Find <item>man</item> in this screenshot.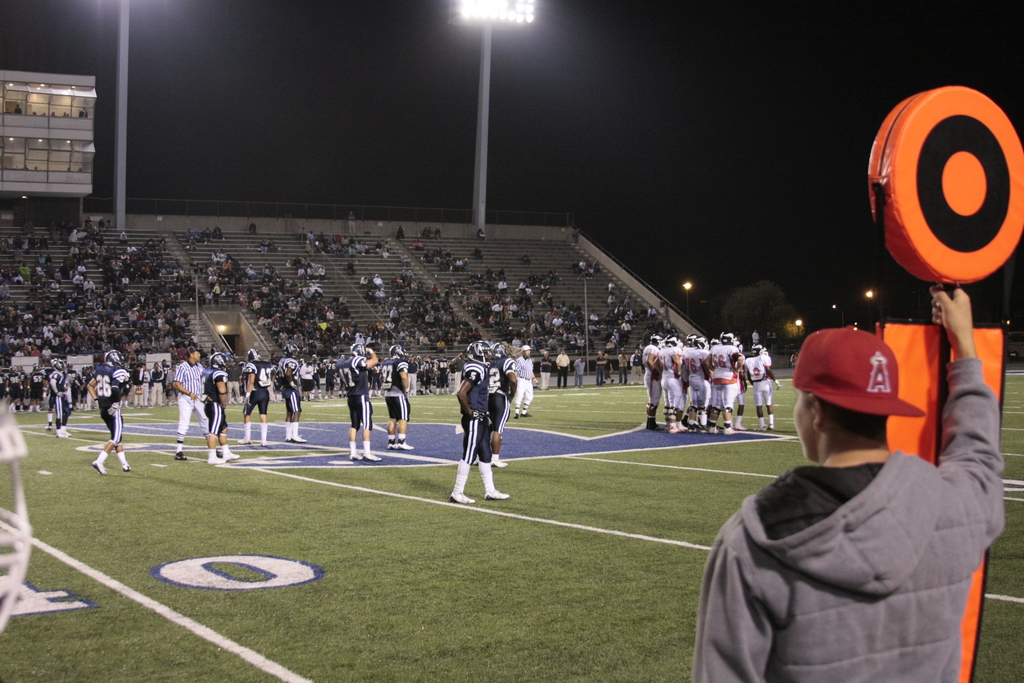
The bounding box for <item>man</item> is 437, 355, 449, 389.
